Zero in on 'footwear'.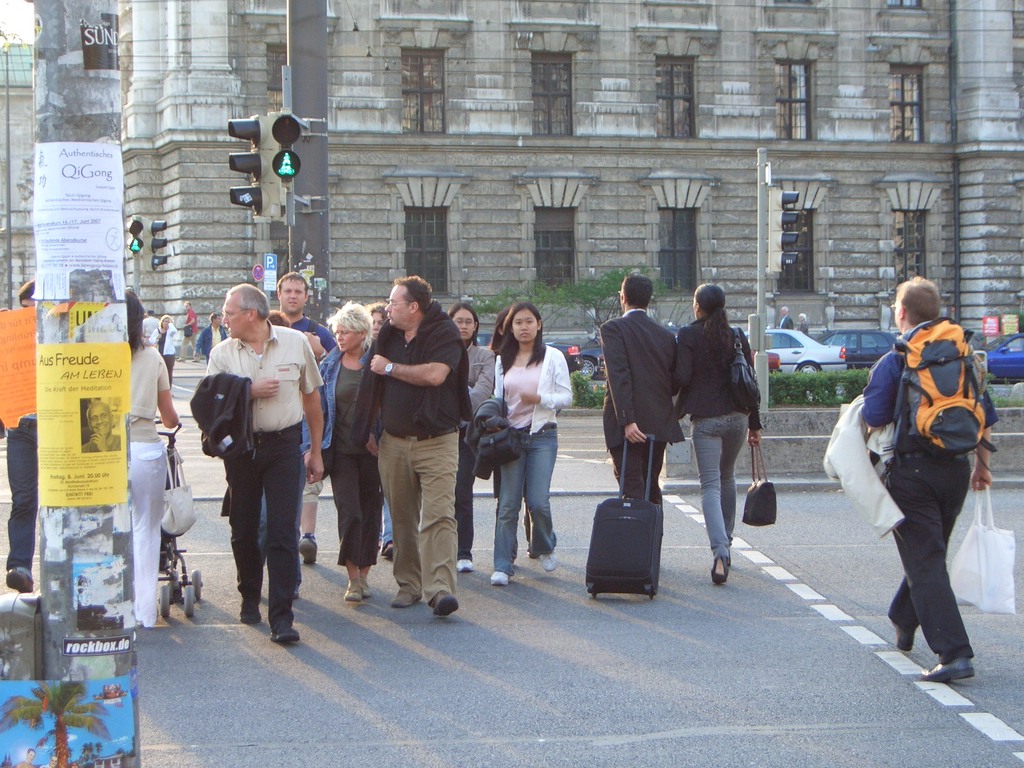
Zeroed in: [5, 569, 36, 594].
